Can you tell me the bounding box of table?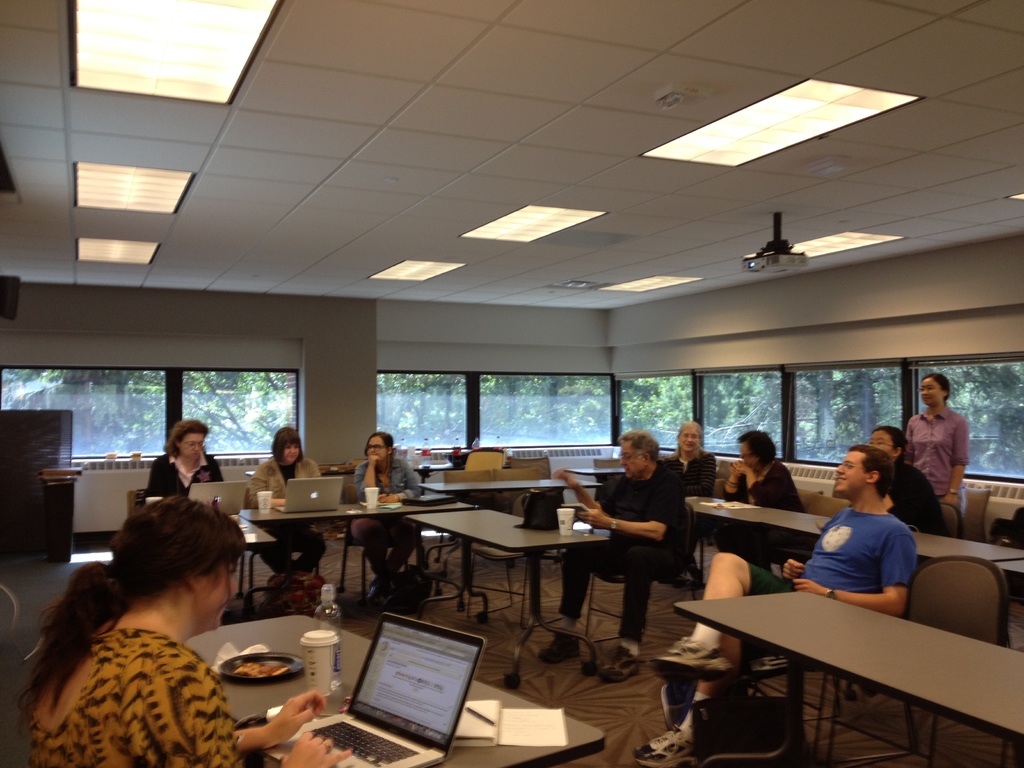
x1=660, y1=568, x2=1007, y2=748.
